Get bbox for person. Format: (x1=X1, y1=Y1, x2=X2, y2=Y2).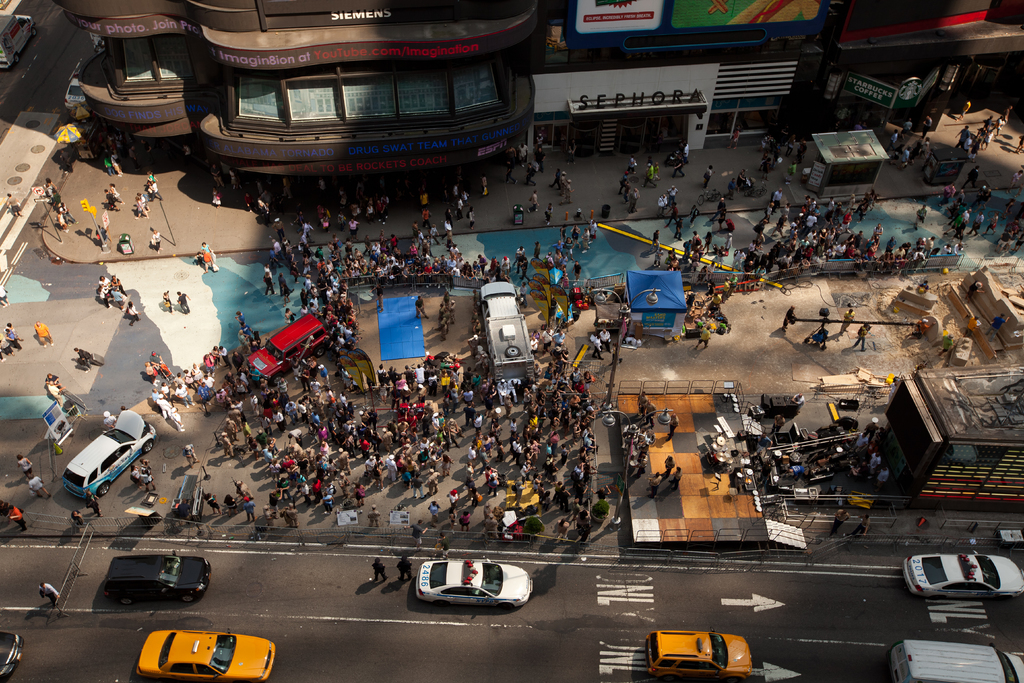
(x1=41, y1=372, x2=63, y2=391).
